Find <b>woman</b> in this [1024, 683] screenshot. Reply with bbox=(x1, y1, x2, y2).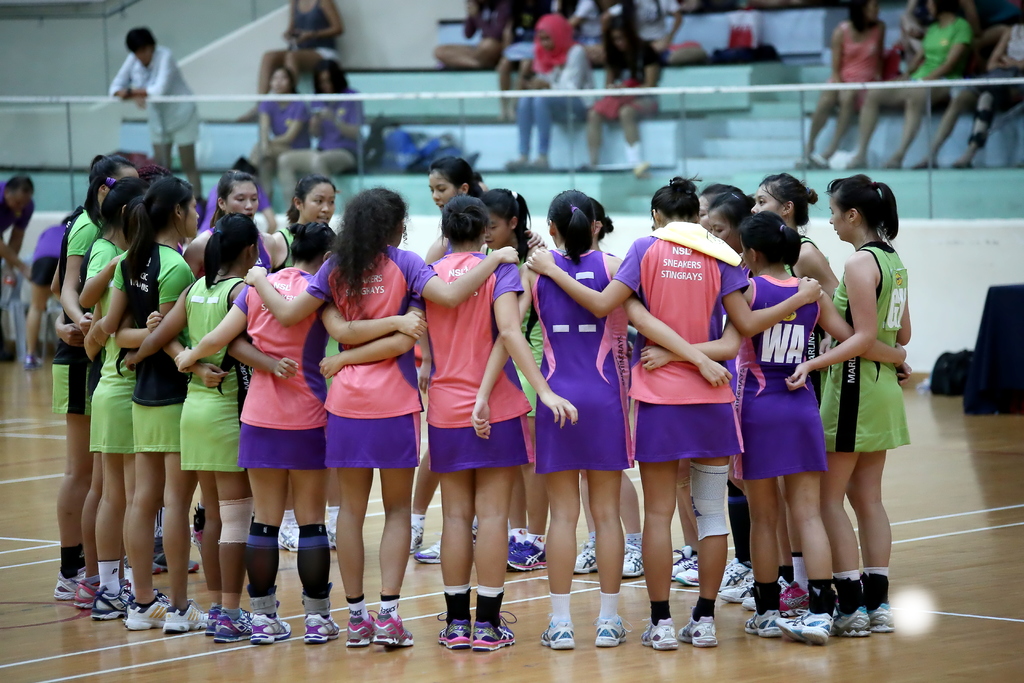
bbox=(73, 172, 132, 609).
